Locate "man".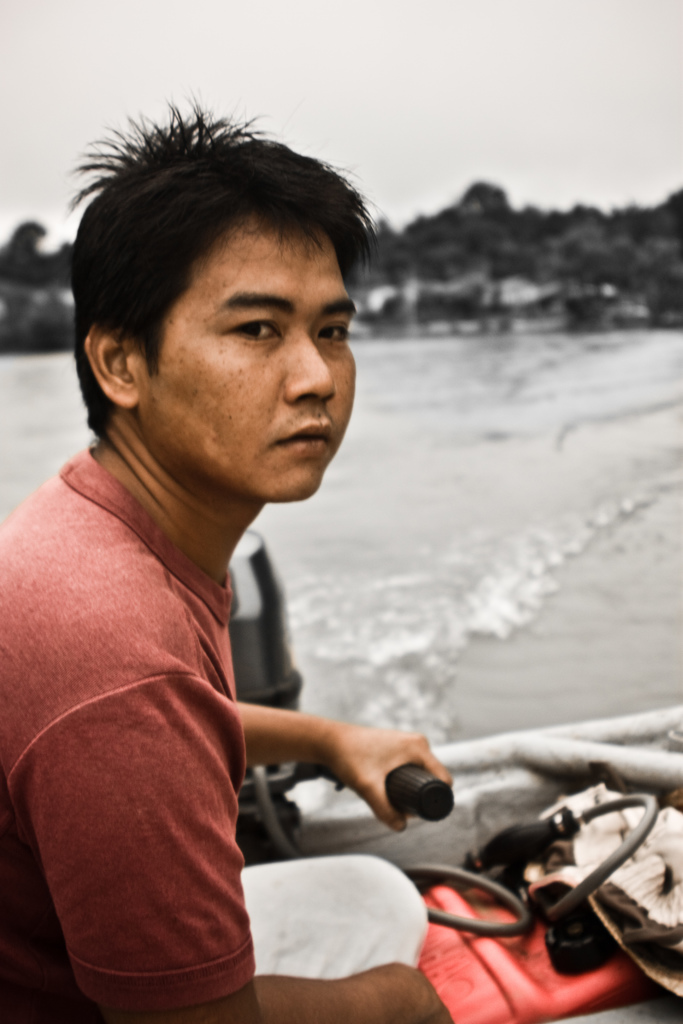
Bounding box: left=48, top=147, right=464, bottom=1002.
